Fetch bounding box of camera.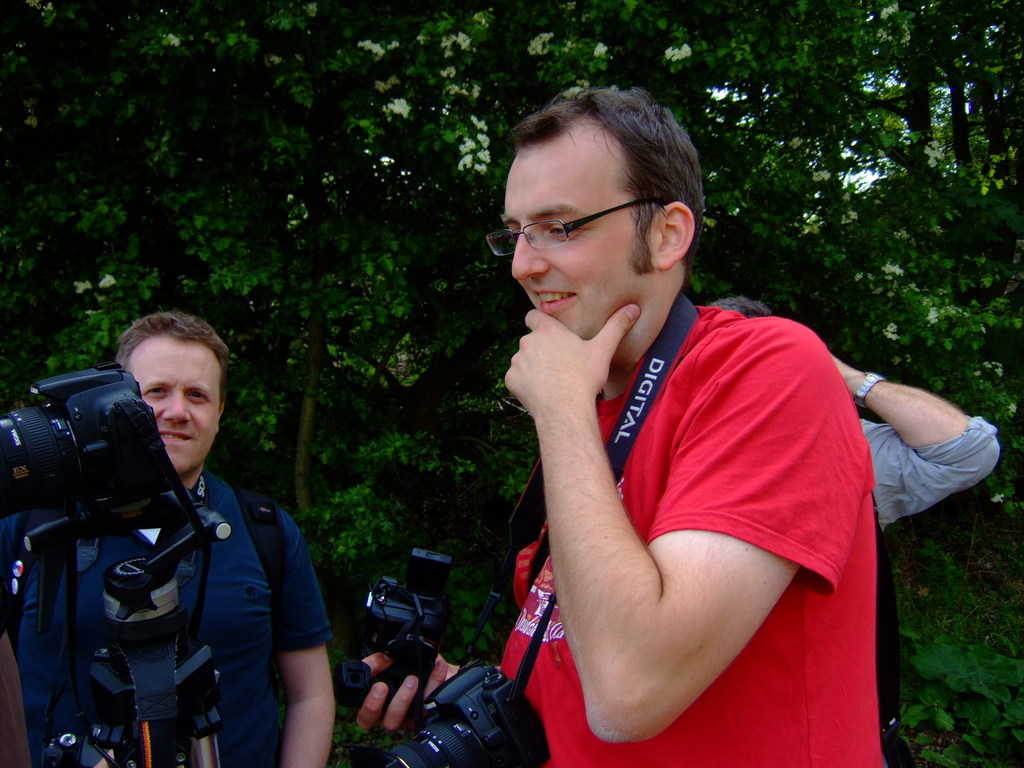
Bbox: (384, 658, 550, 767).
